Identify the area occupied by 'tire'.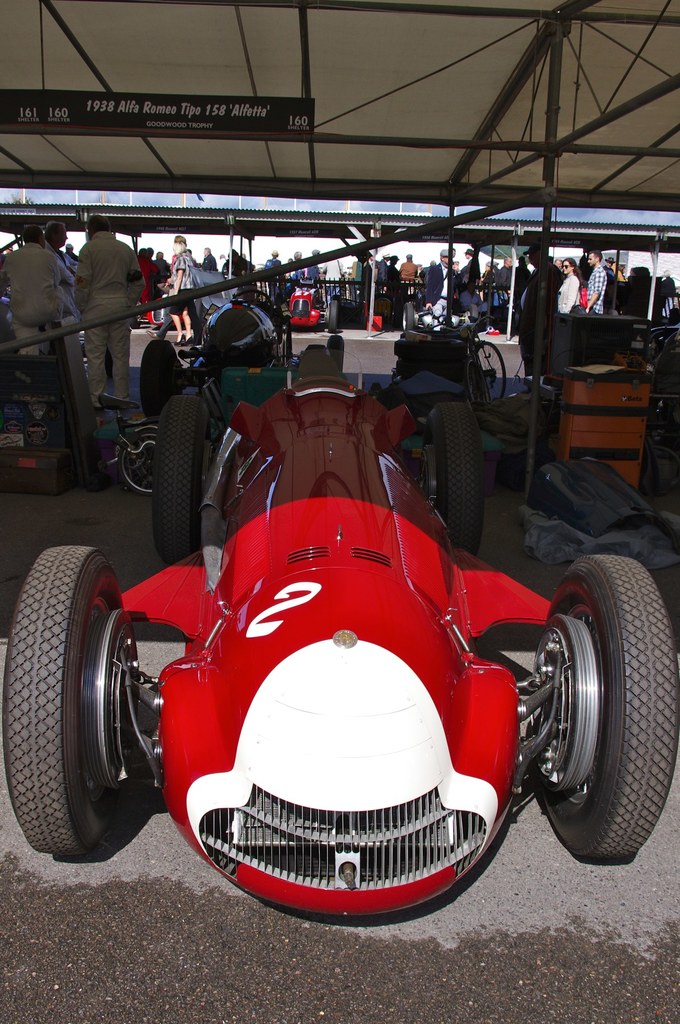
Area: 327 300 338 333.
